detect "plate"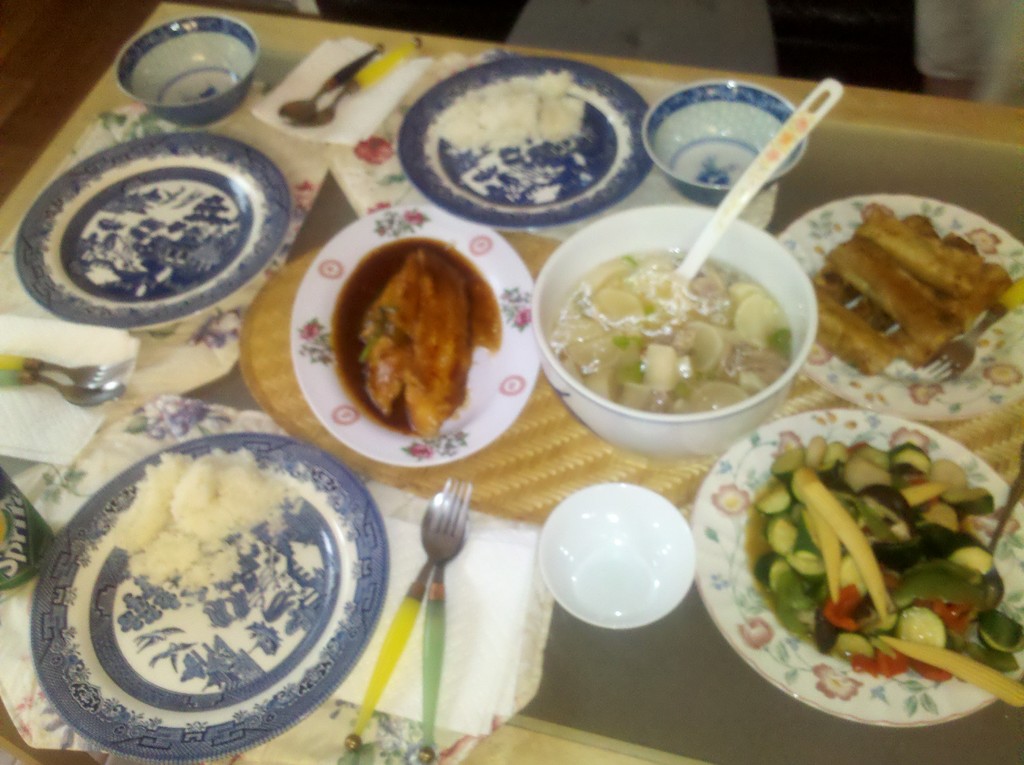
[774,195,1023,419]
